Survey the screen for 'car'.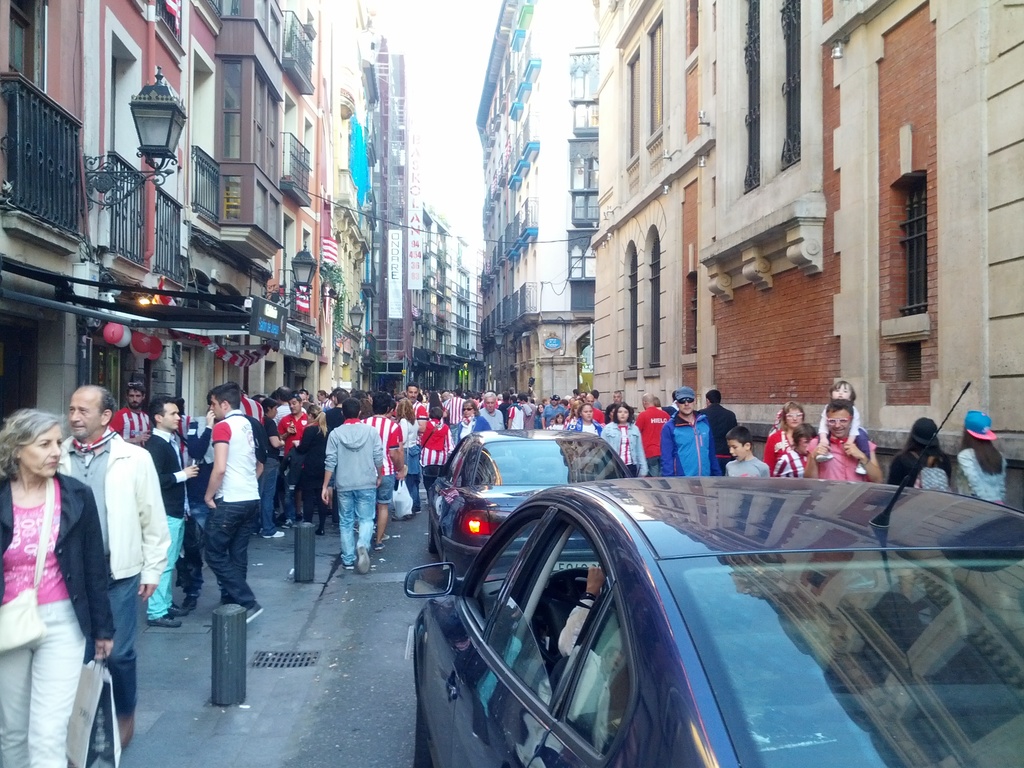
Survey found: {"left": 424, "top": 419, "right": 639, "bottom": 577}.
